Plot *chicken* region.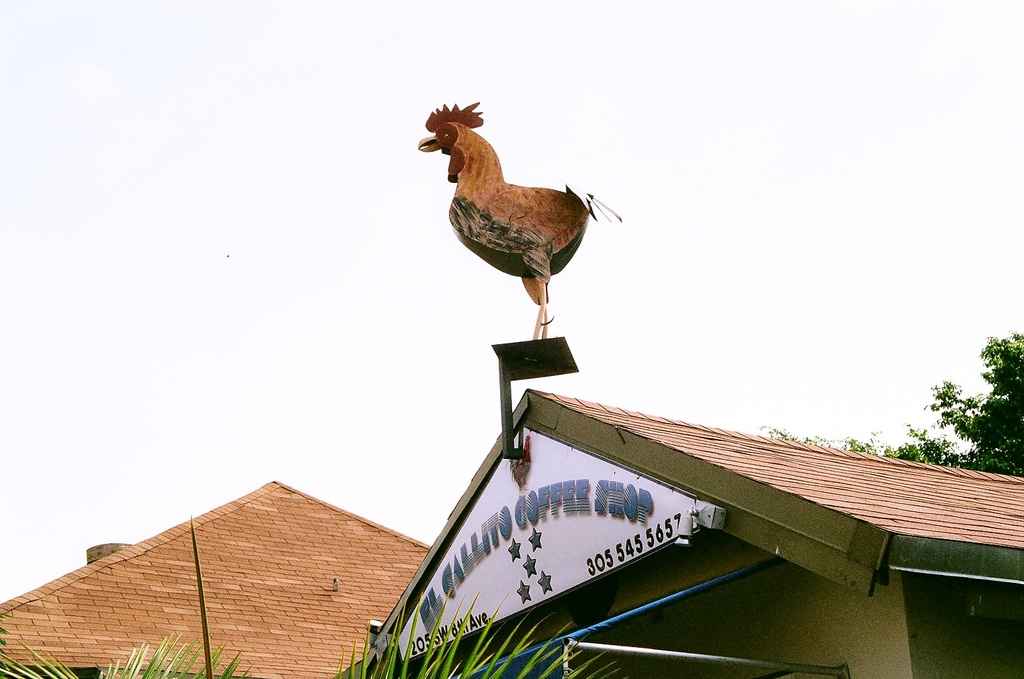
Plotted at x1=415 y1=95 x2=625 y2=340.
